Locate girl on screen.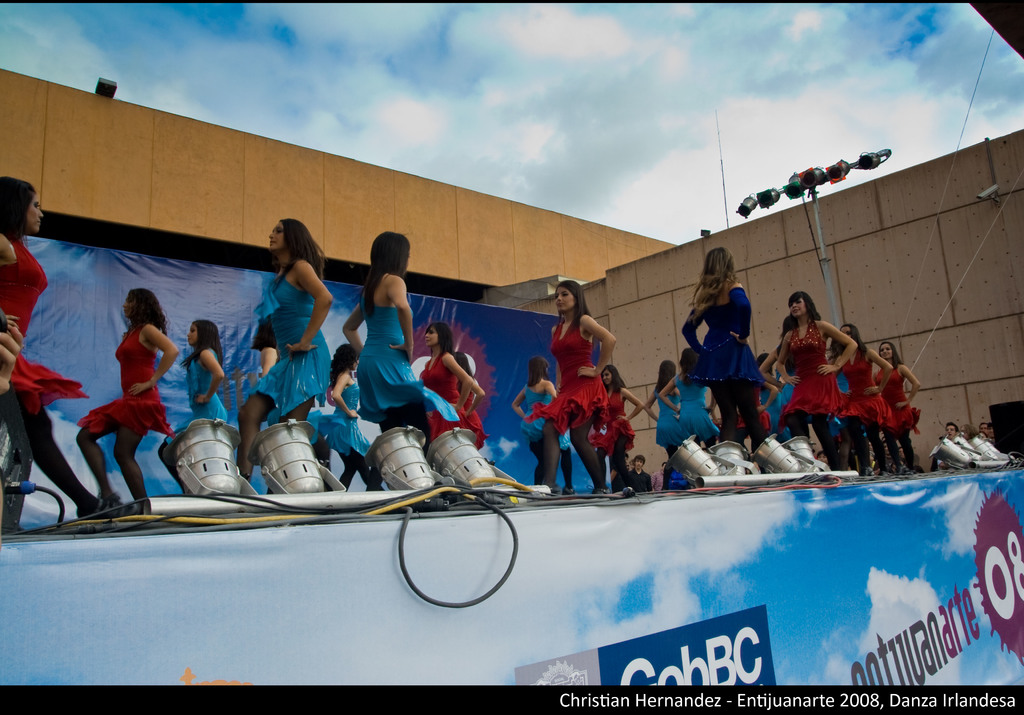
On screen at box(70, 283, 179, 513).
